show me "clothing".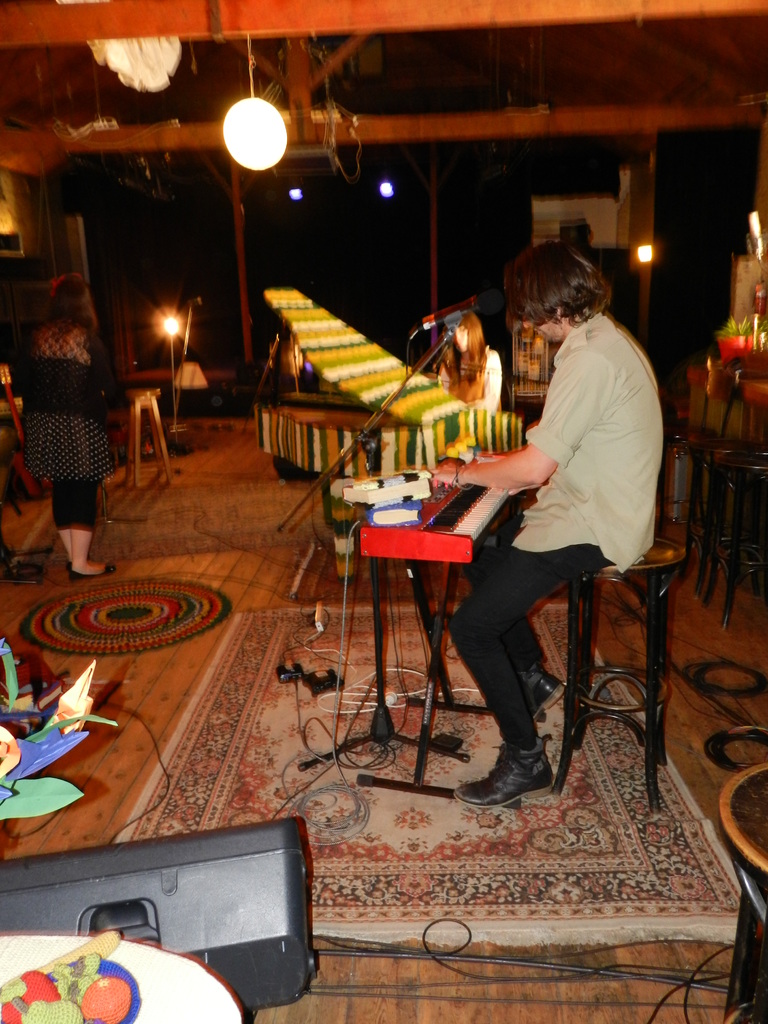
"clothing" is here: x1=19, y1=318, x2=131, y2=519.
